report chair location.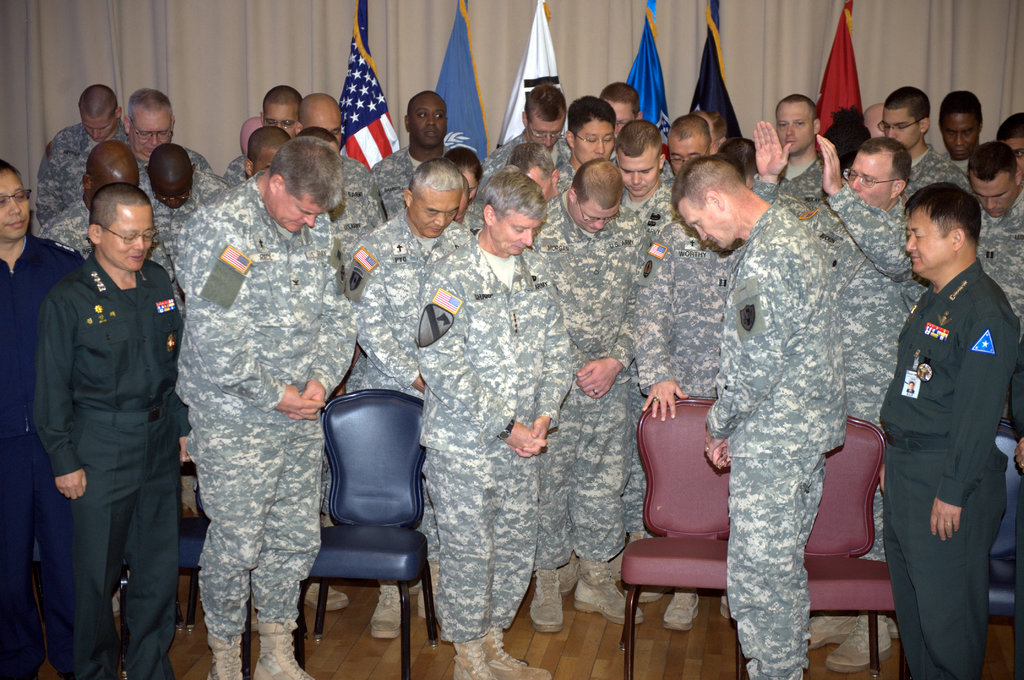
Report: 119 460 249 679.
